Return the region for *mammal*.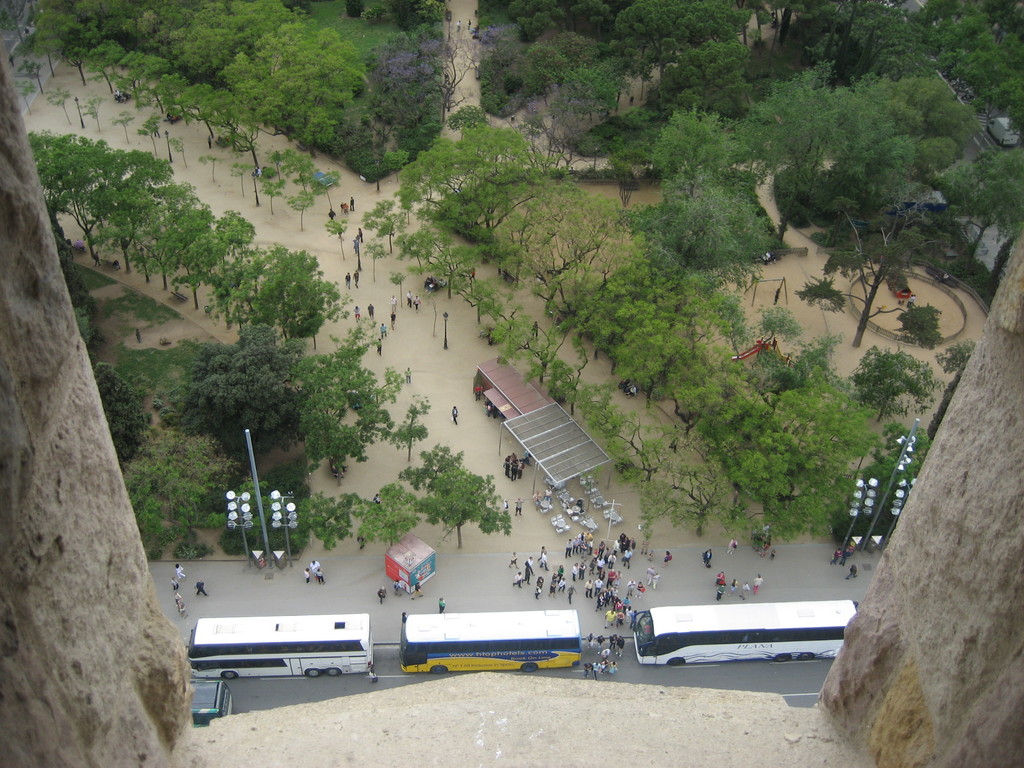
(307, 559, 318, 577).
